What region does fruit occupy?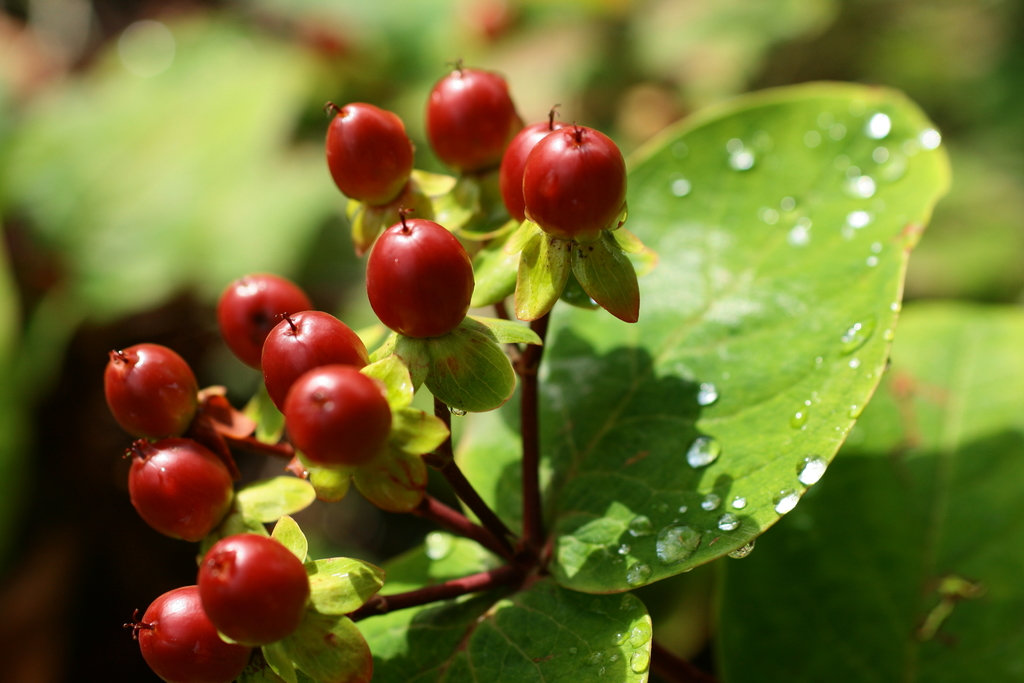
pyautogui.locateOnScreen(139, 582, 254, 682).
